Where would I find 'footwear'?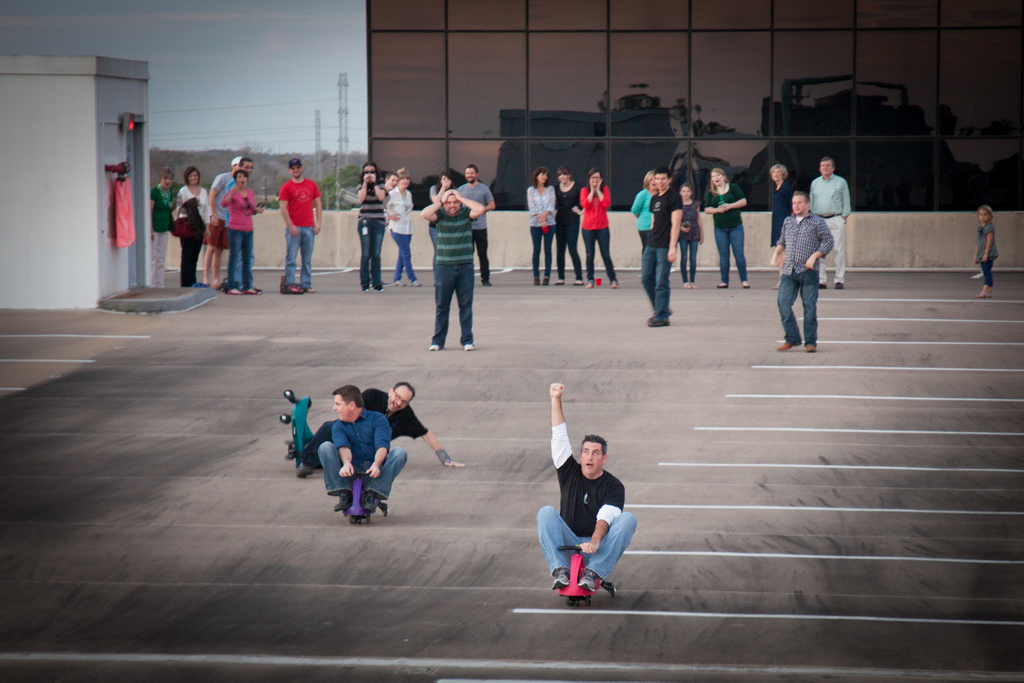
At x1=684 y1=278 x2=691 y2=287.
